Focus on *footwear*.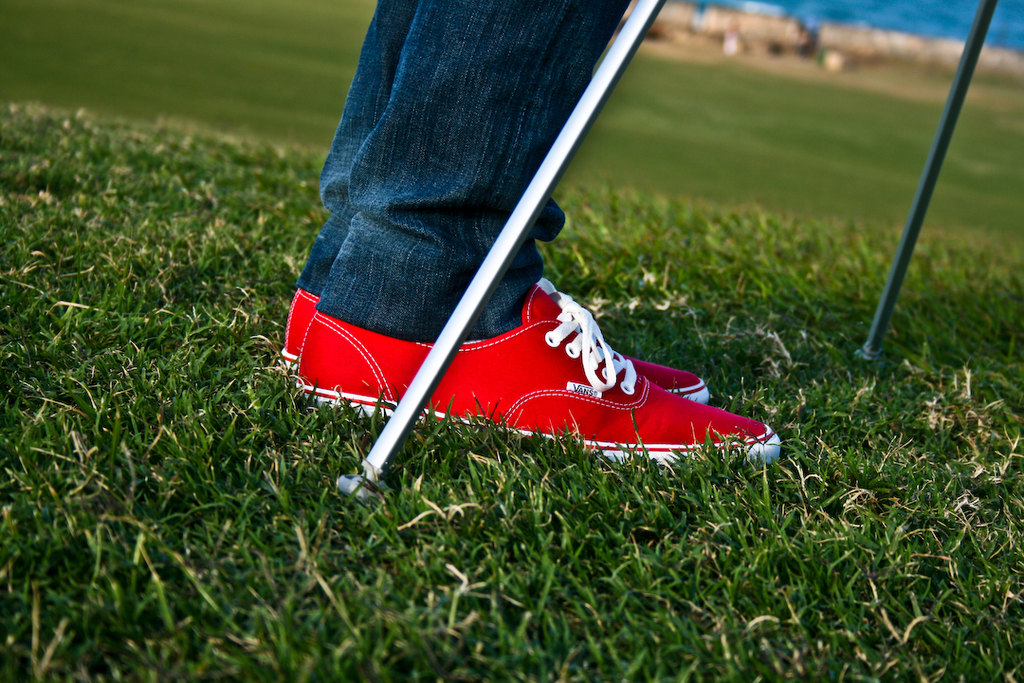
Focused at (x1=294, y1=287, x2=777, y2=475).
